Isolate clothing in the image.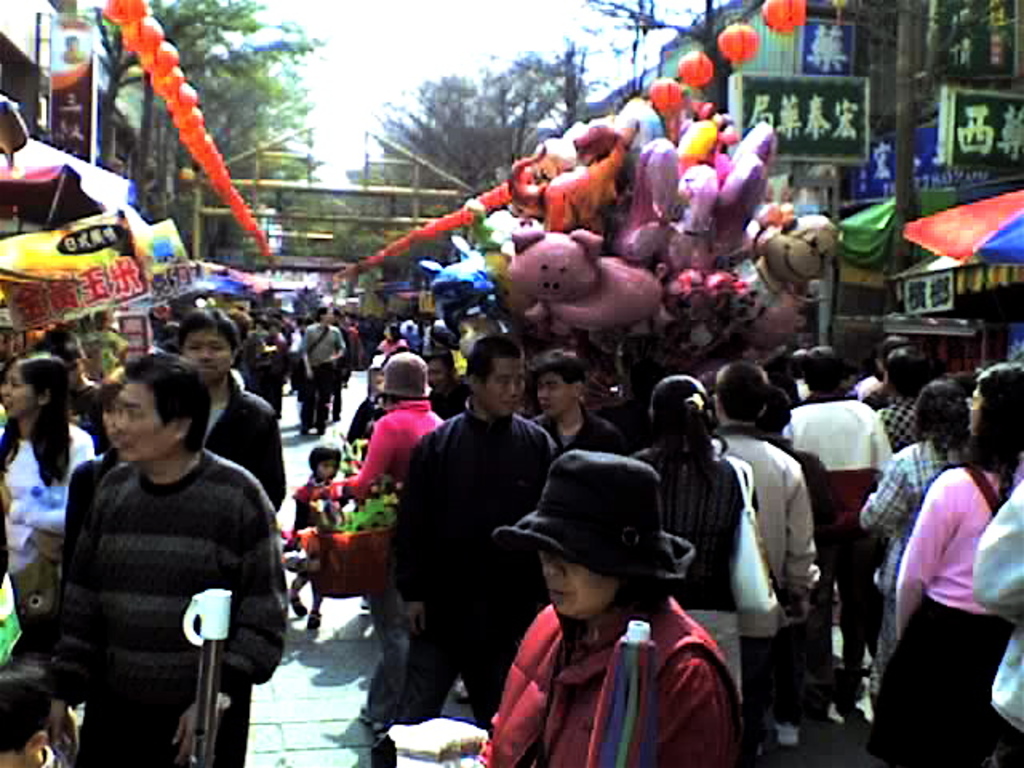
Isolated region: x1=0 y1=411 x2=98 y2=634.
